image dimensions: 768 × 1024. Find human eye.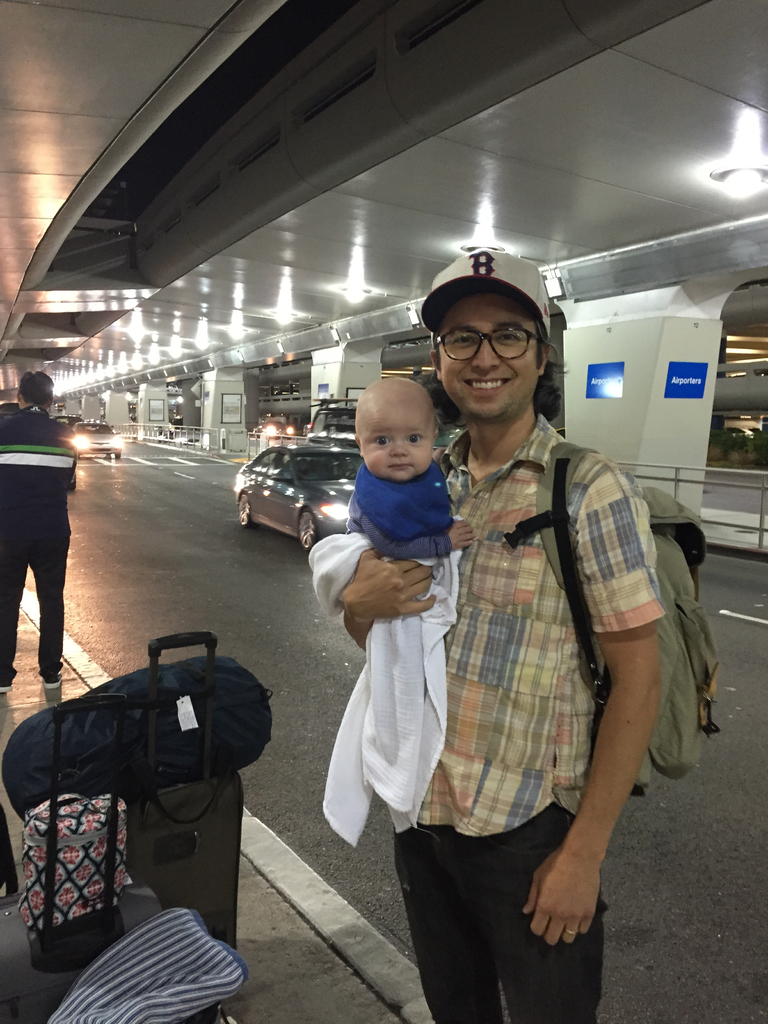
x1=406, y1=431, x2=424, y2=445.
